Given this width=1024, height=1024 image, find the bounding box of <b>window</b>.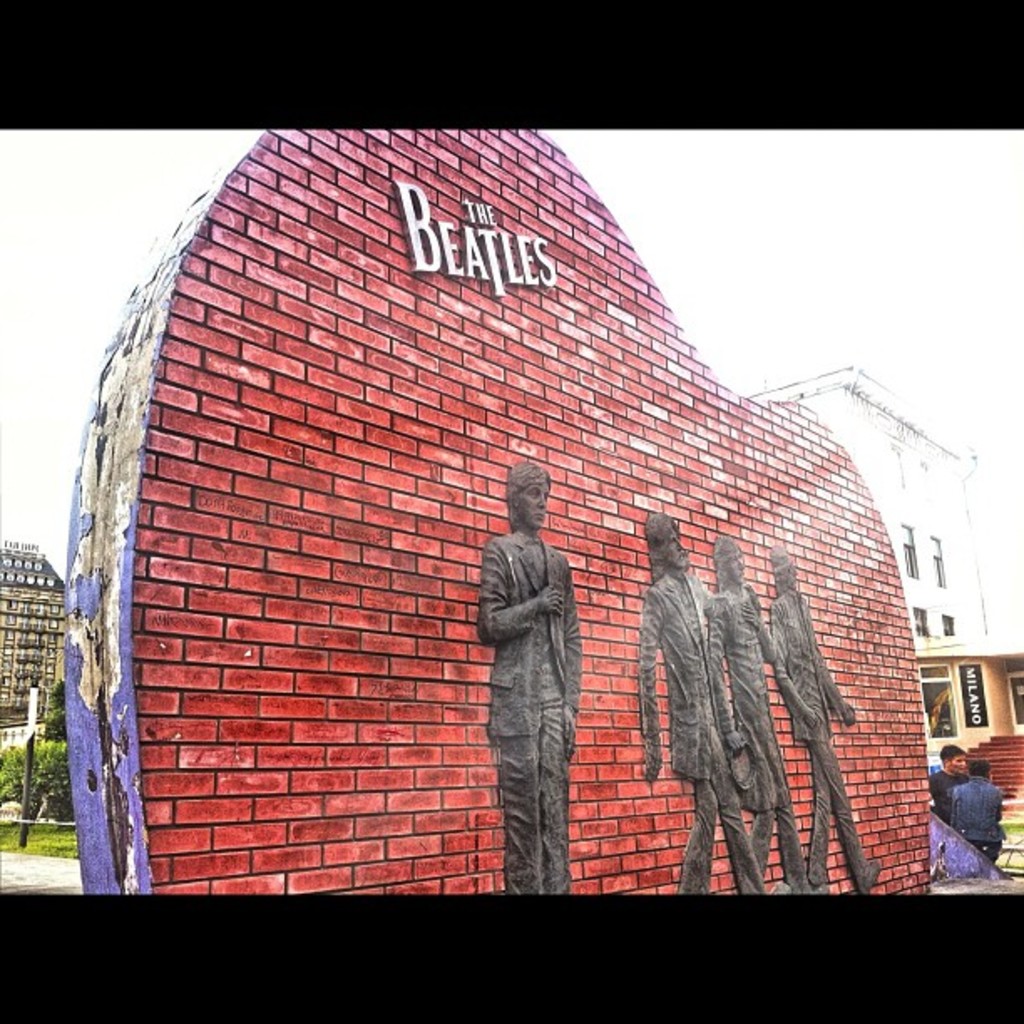
Rect(924, 534, 950, 594).
